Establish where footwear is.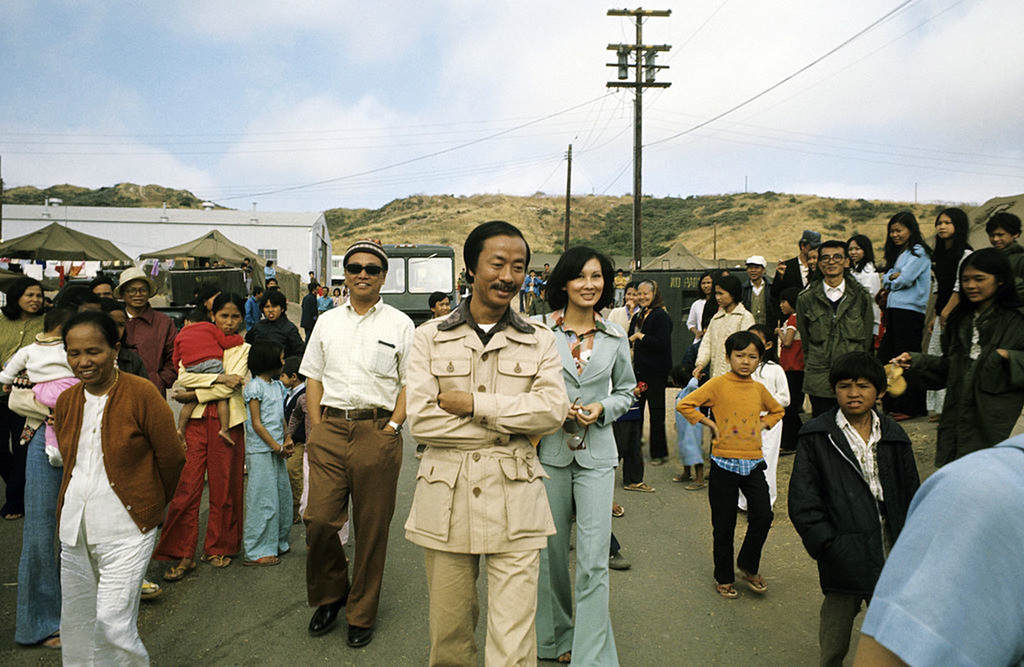
Established at detection(734, 568, 772, 599).
